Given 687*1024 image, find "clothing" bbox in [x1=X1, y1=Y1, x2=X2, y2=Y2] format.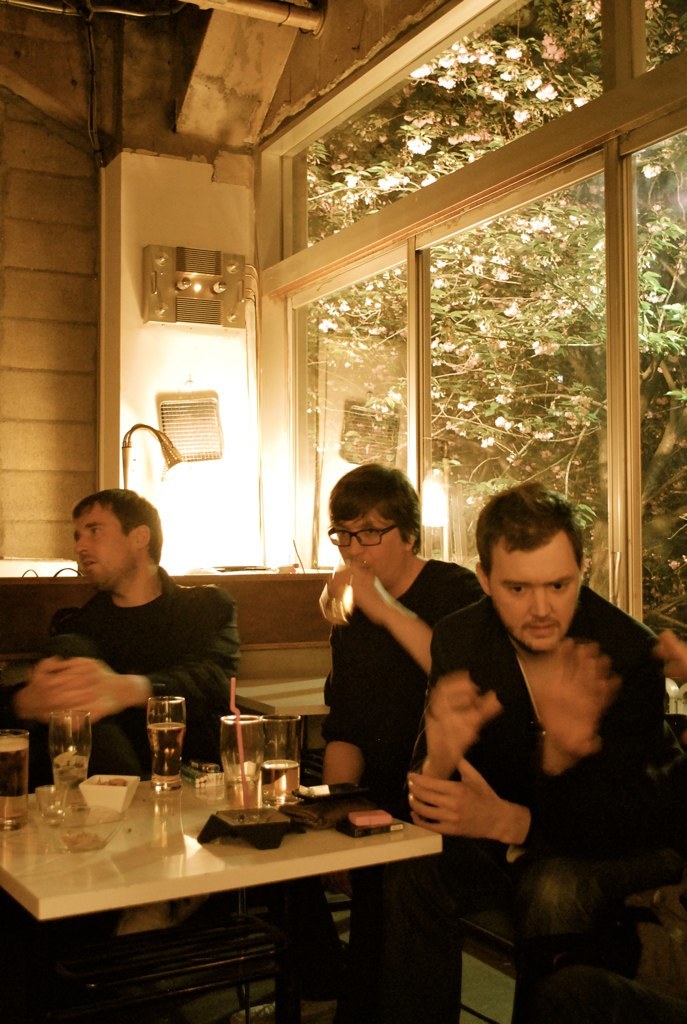
[x1=319, y1=547, x2=488, y2=806].
